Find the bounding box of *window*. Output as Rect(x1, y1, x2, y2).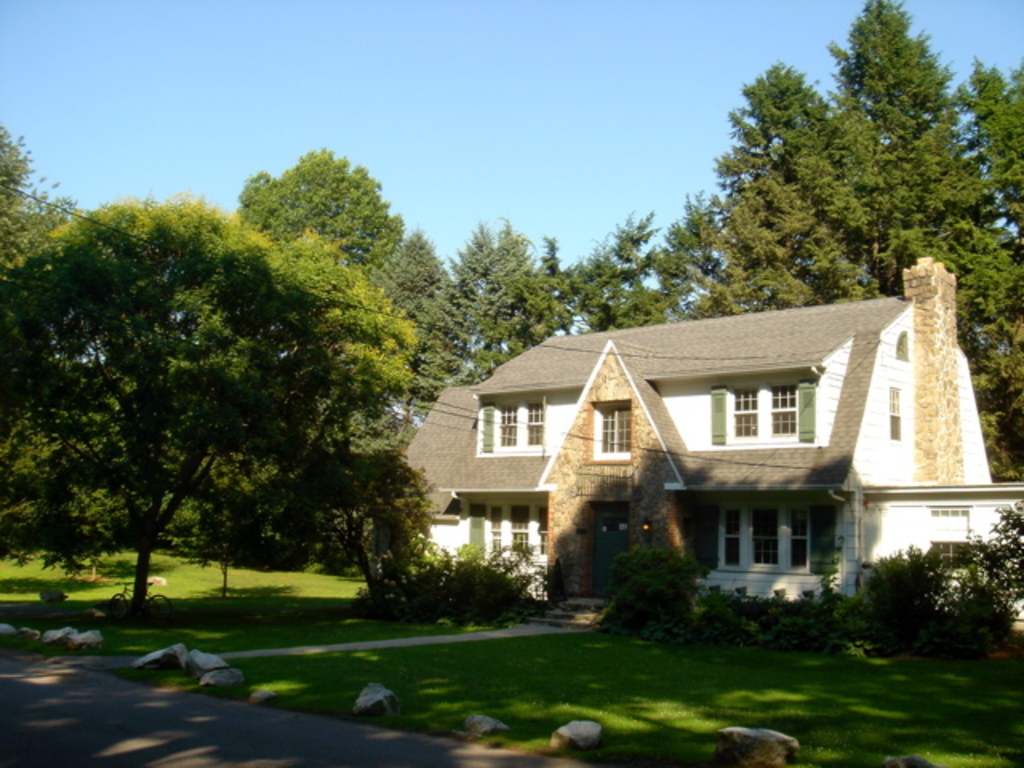
Rect(894, 331, 920, 368).
